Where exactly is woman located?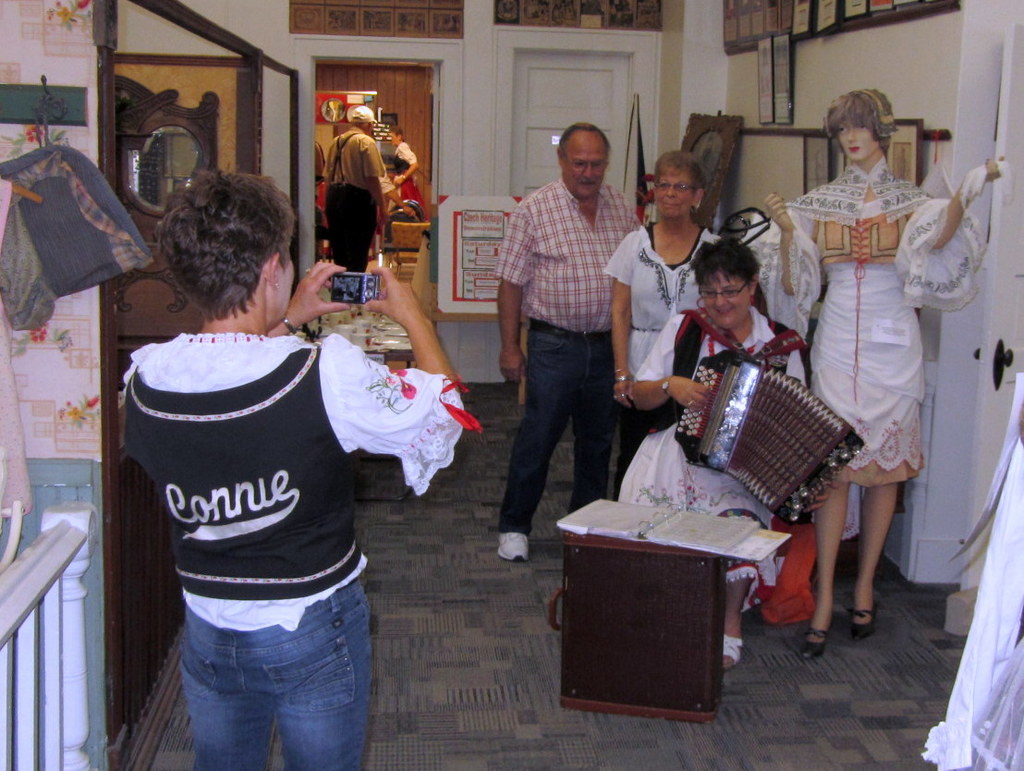
Its bounding box is bbox=(386, 123, 430, 225).
